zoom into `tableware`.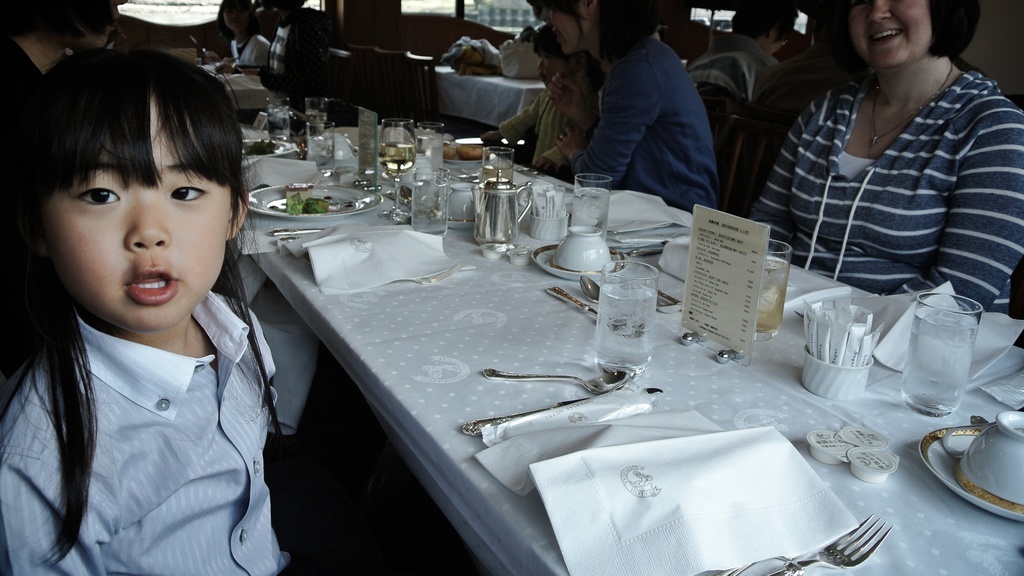
Zoom target: [243,183,387,217].
